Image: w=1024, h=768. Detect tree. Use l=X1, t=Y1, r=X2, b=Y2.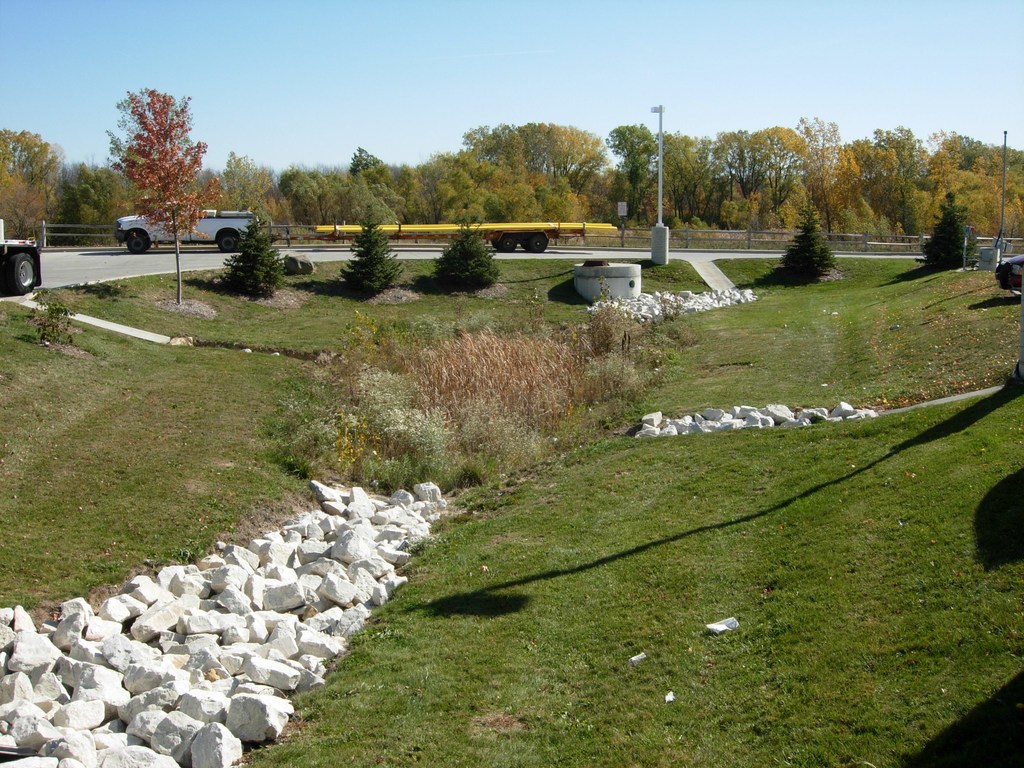
l=0, t=122, r=78, b=246.
